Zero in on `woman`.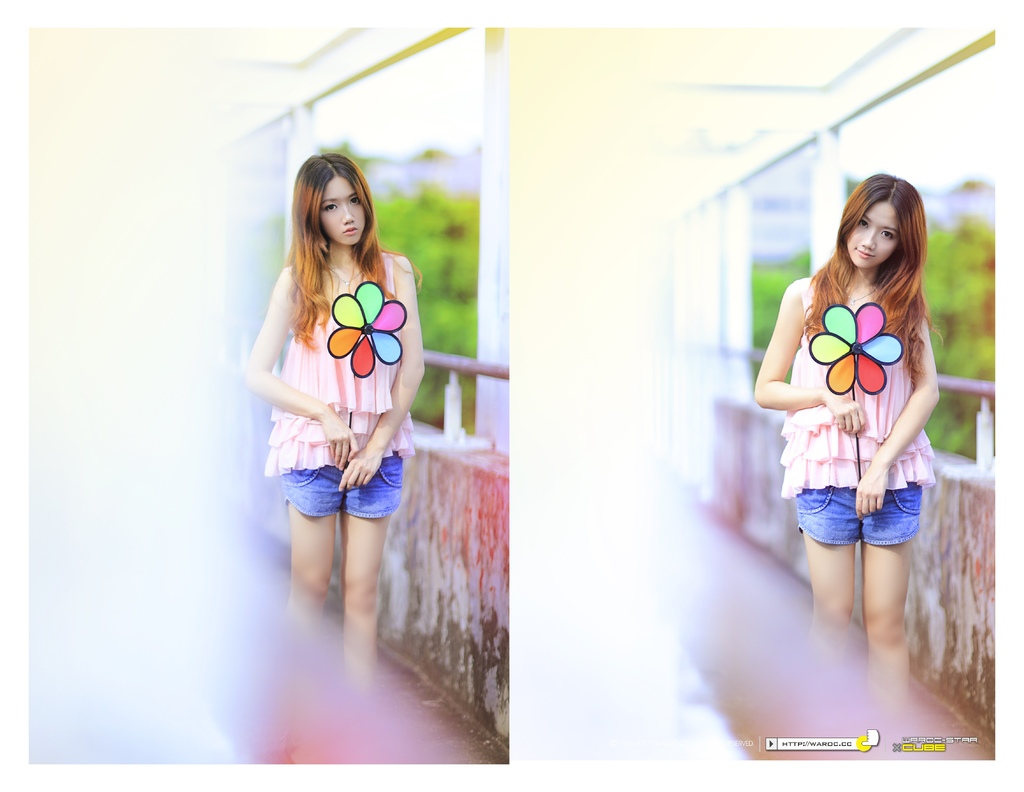
Zeroed in: 756/174/945/707.
